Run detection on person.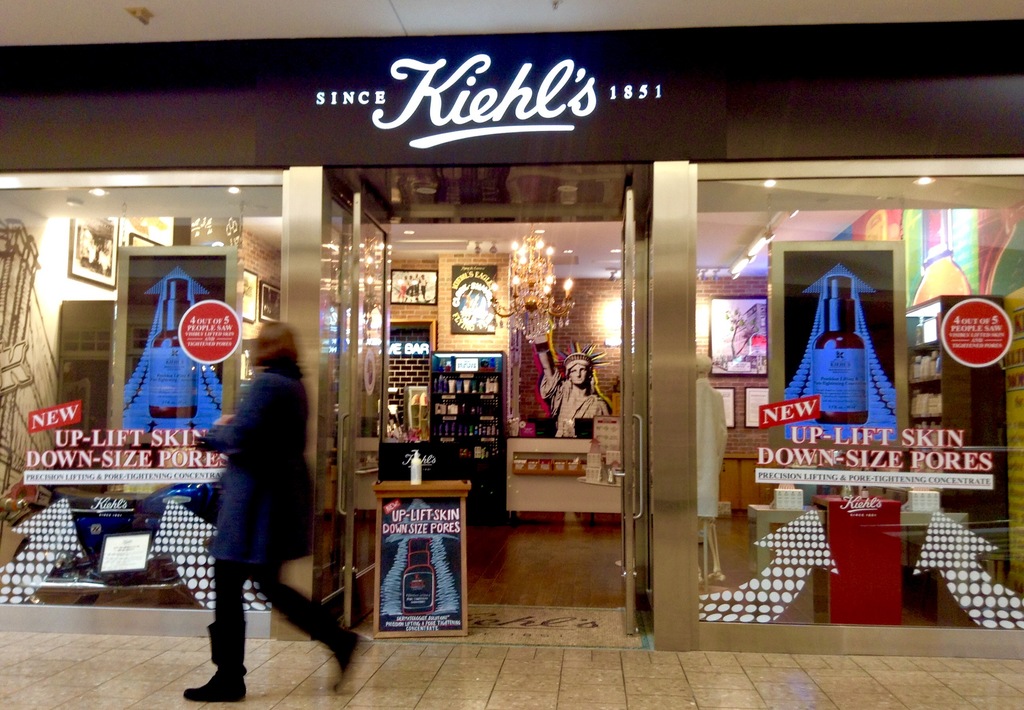
Result: locate(408, 271, 422, 302).
